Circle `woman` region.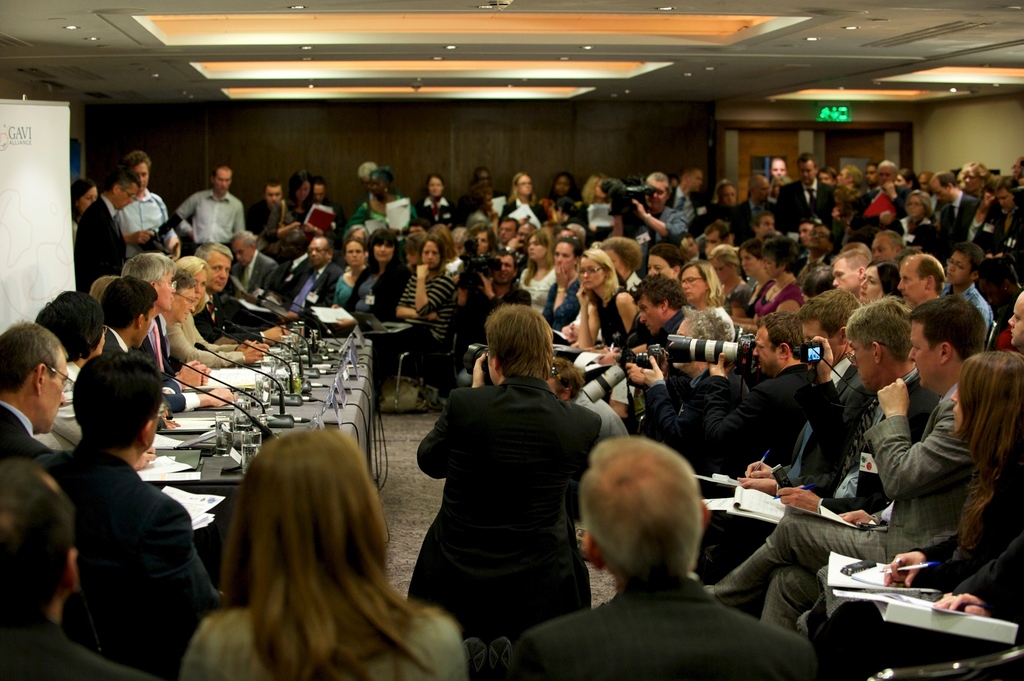
Region: 257/173/333/268.
